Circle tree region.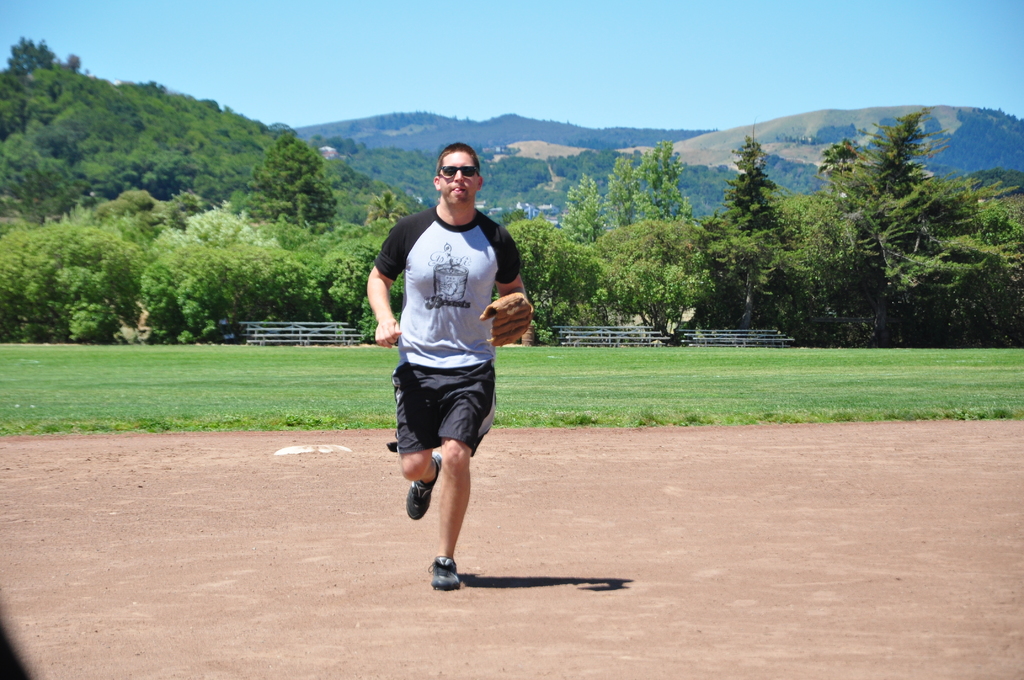
Region: (x1=608, y1=250, x2=709, y2=339).
